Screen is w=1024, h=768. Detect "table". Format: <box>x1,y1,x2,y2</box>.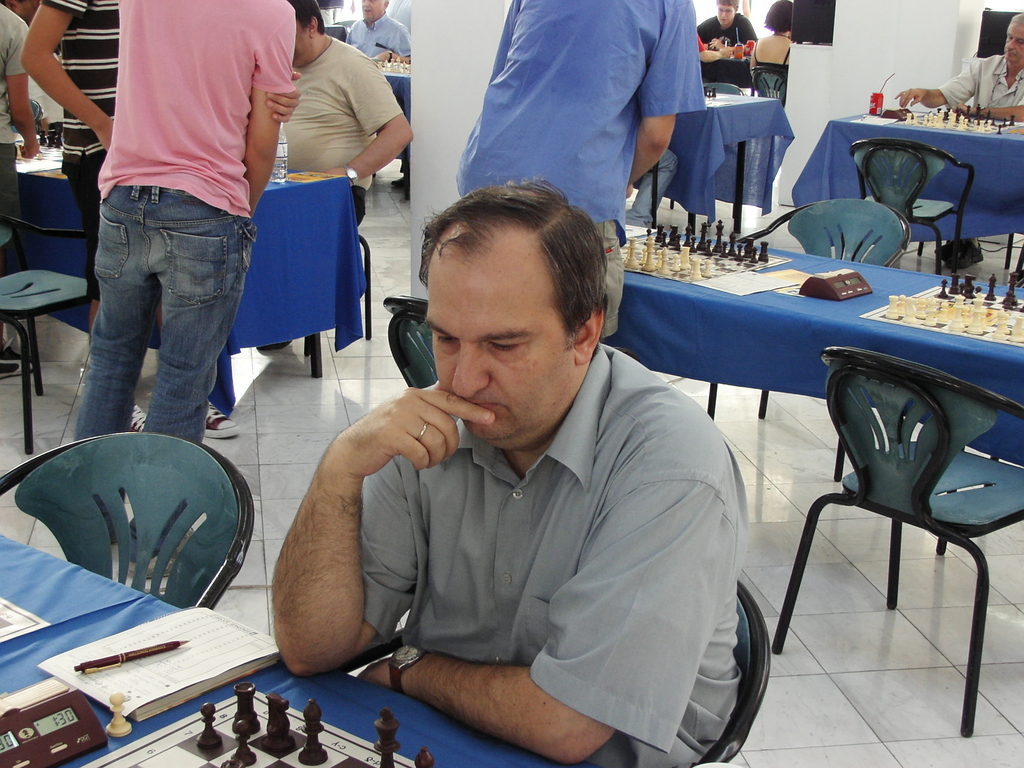
<box>0,525,573,767</box>.
